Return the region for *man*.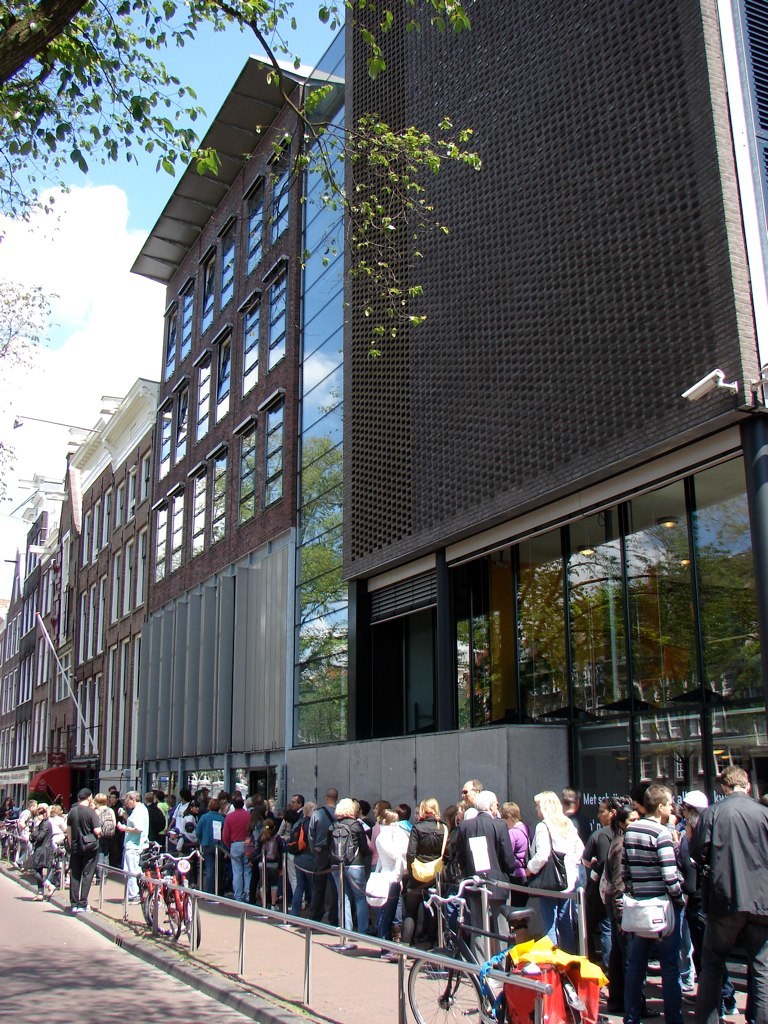
region(460, 780, 482, 798).
